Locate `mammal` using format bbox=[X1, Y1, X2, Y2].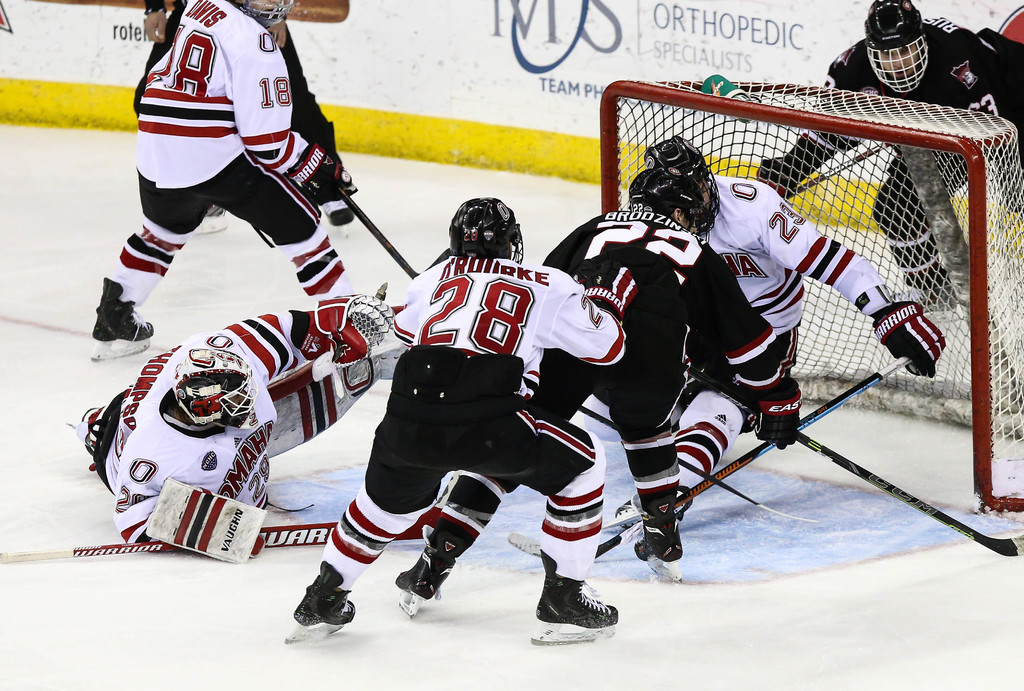
bbox=[90, 0, 369, 385].
